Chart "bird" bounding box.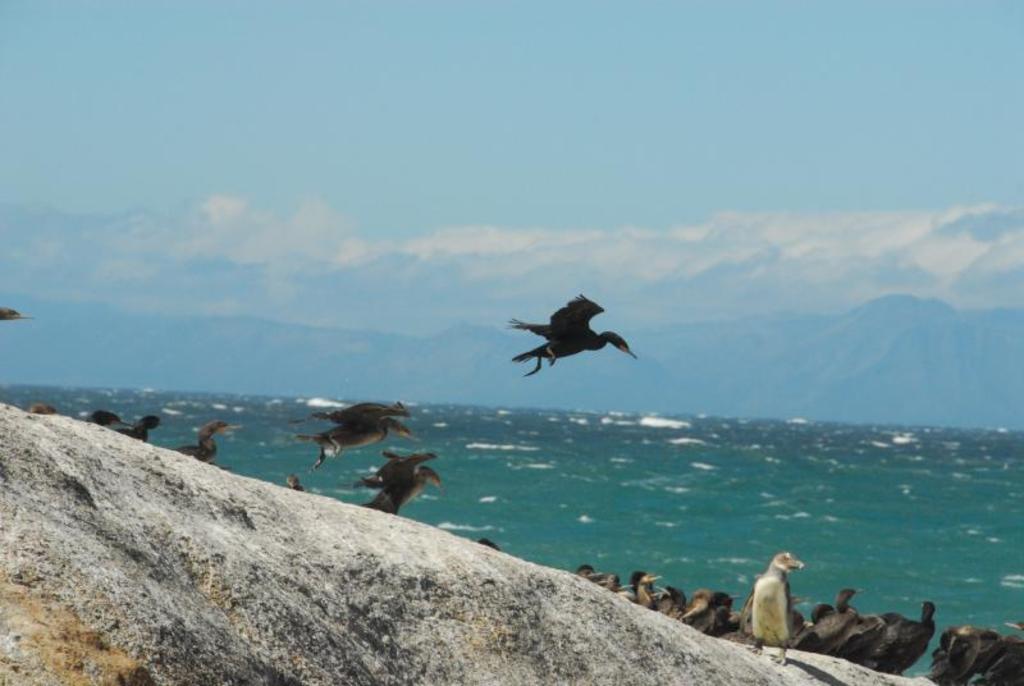
Charted: left=119, top=415, right=164, bottom=440.
